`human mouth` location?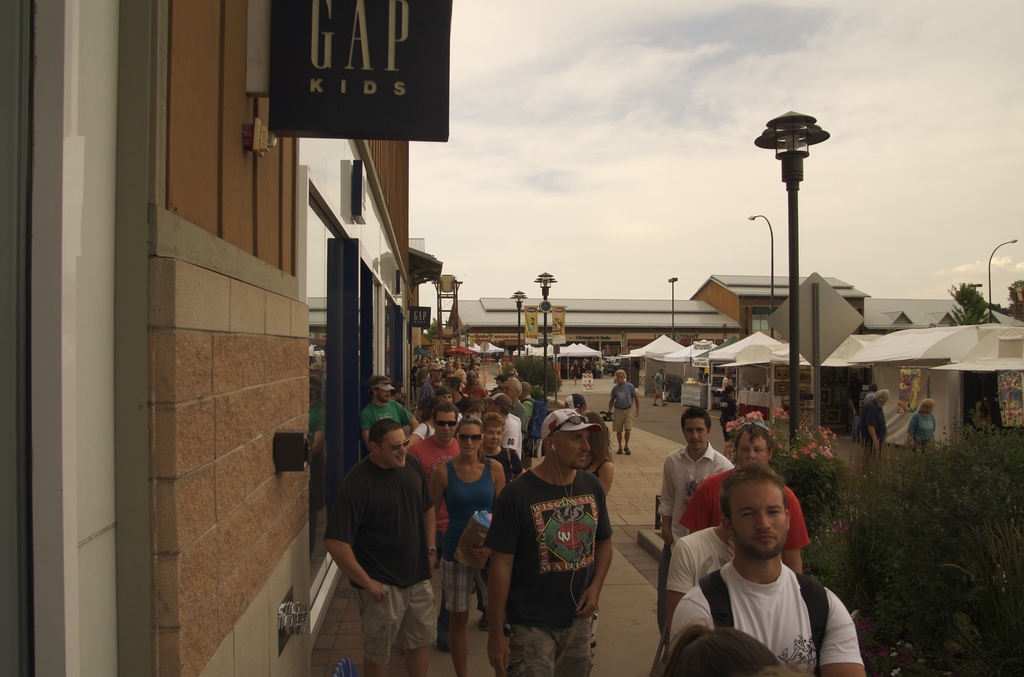
pyautogui.locateOnScreen(691, 439, 700, 445)
